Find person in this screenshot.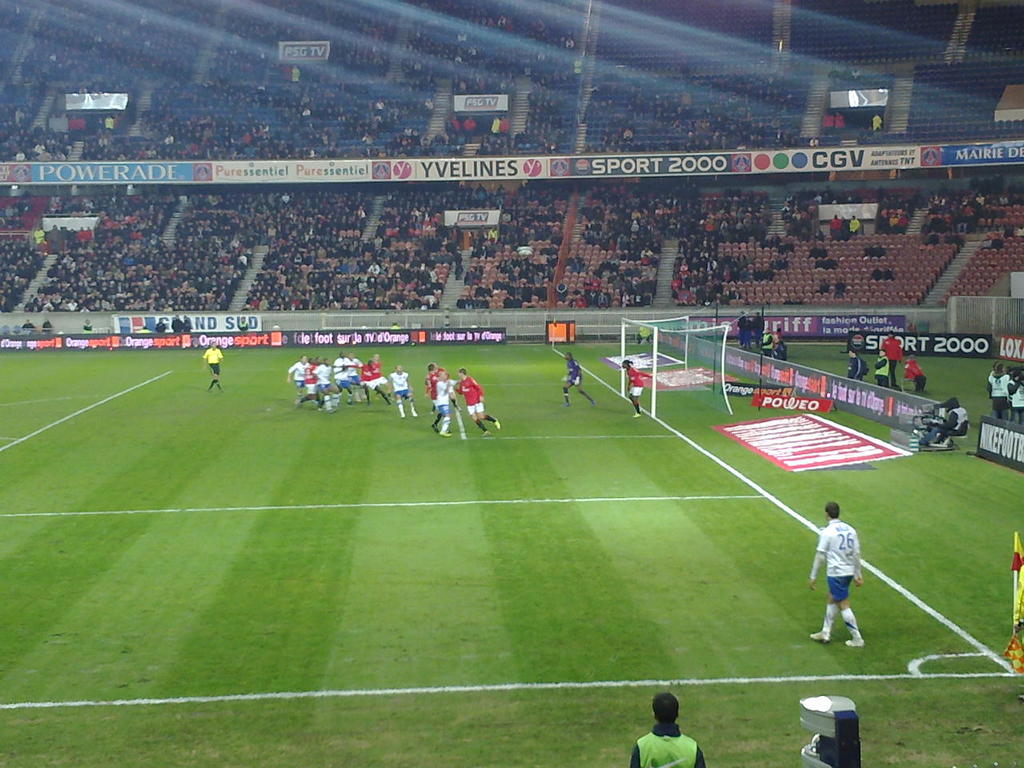
The bounding box for person is <region>622, 358, 654, 418</region>.
